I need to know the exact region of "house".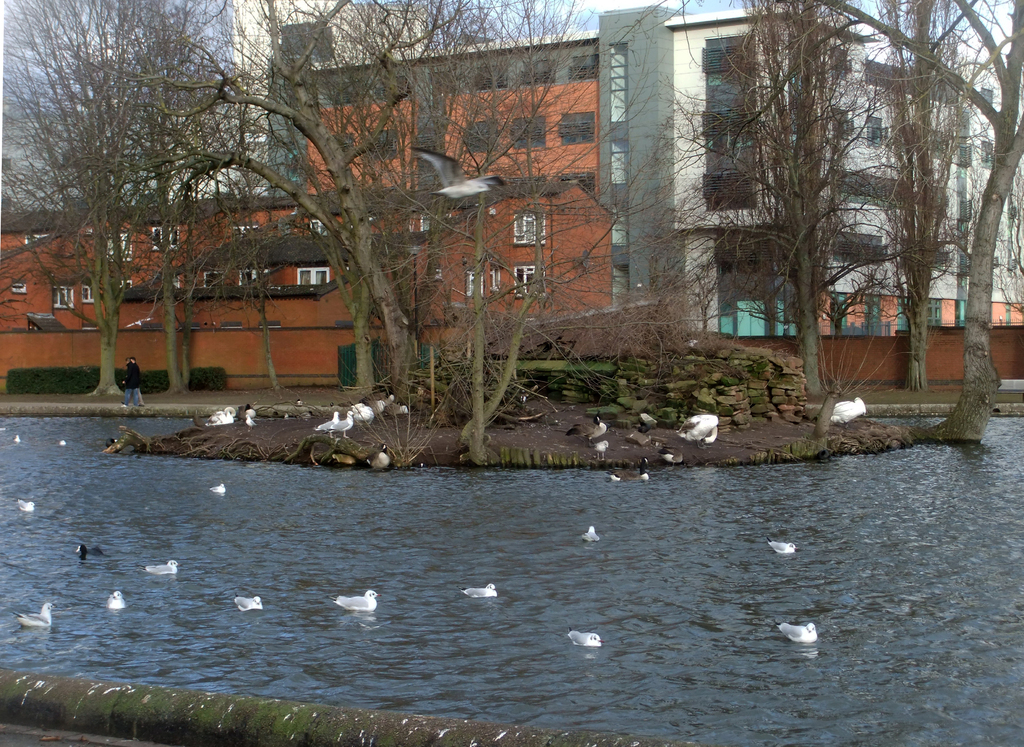
Region: BBox(67, 44, 953, 459).
